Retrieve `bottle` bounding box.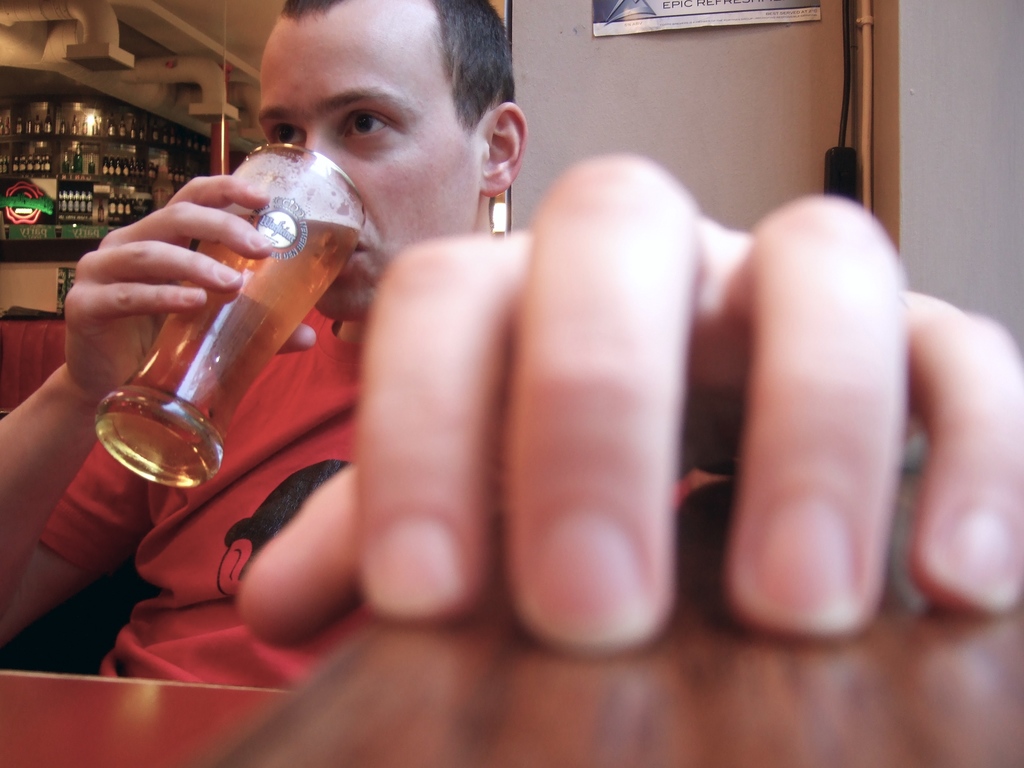
Bounding box: bbox=[138, 124, 144, 140].
